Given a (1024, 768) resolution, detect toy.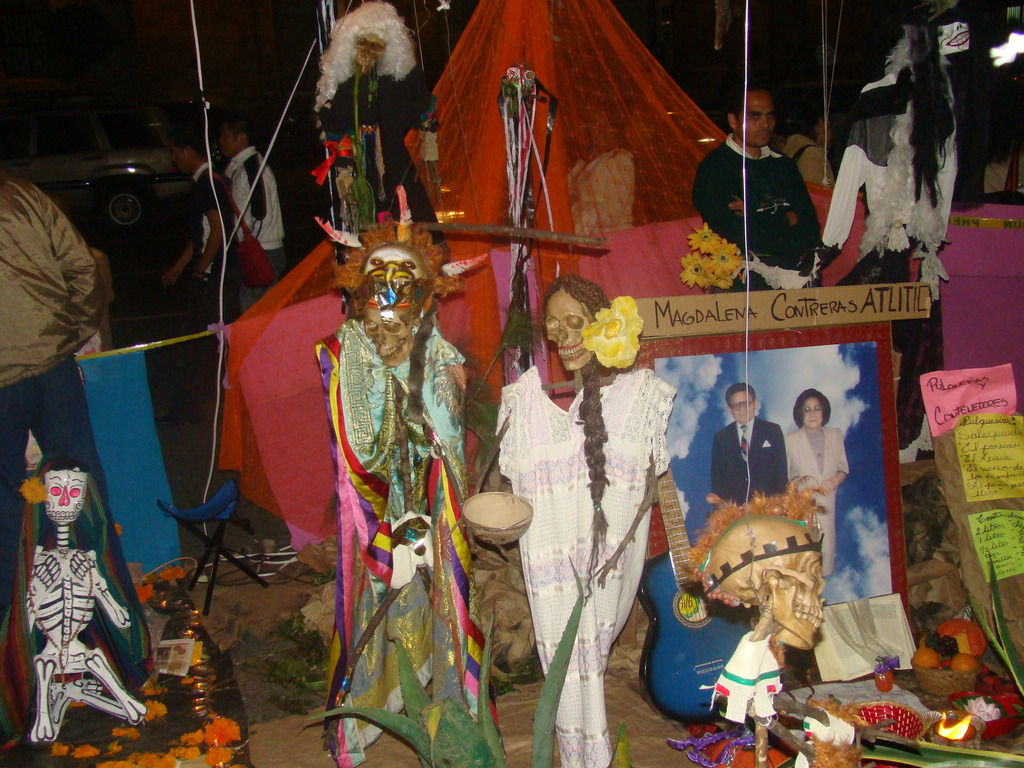
select_region(14, 452, 144, 740).
